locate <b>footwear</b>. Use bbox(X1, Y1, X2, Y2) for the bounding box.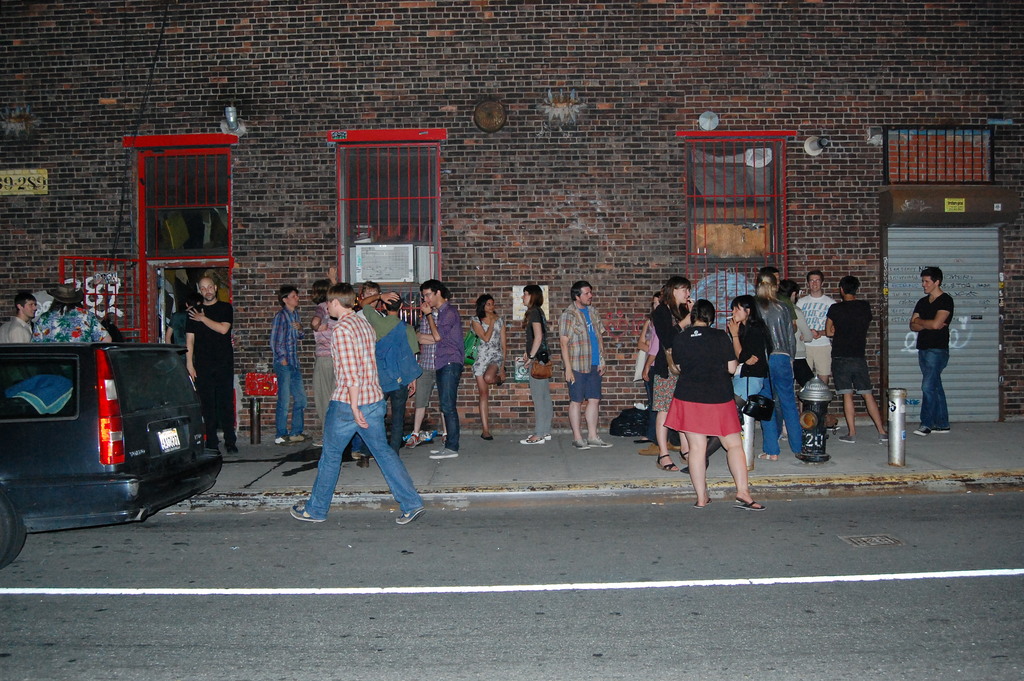
bbox(226, 445, 239, 453).
